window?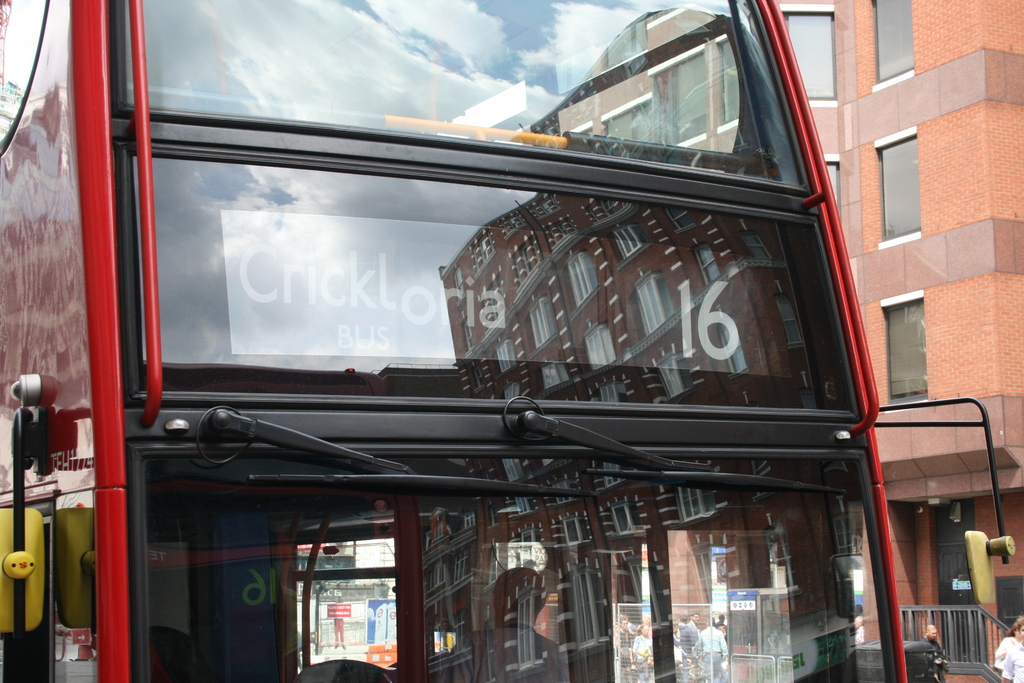
<region>869, 0, 915, 95</region>
